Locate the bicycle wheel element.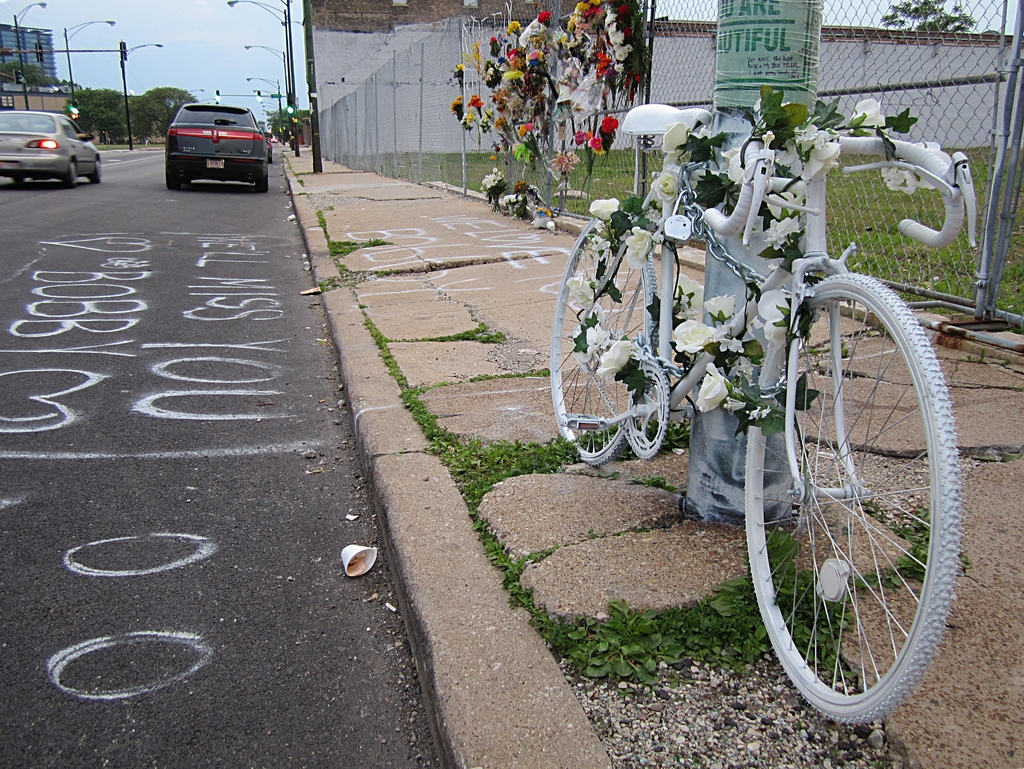
Element bbox: crop(550, 207, 662, 462).
